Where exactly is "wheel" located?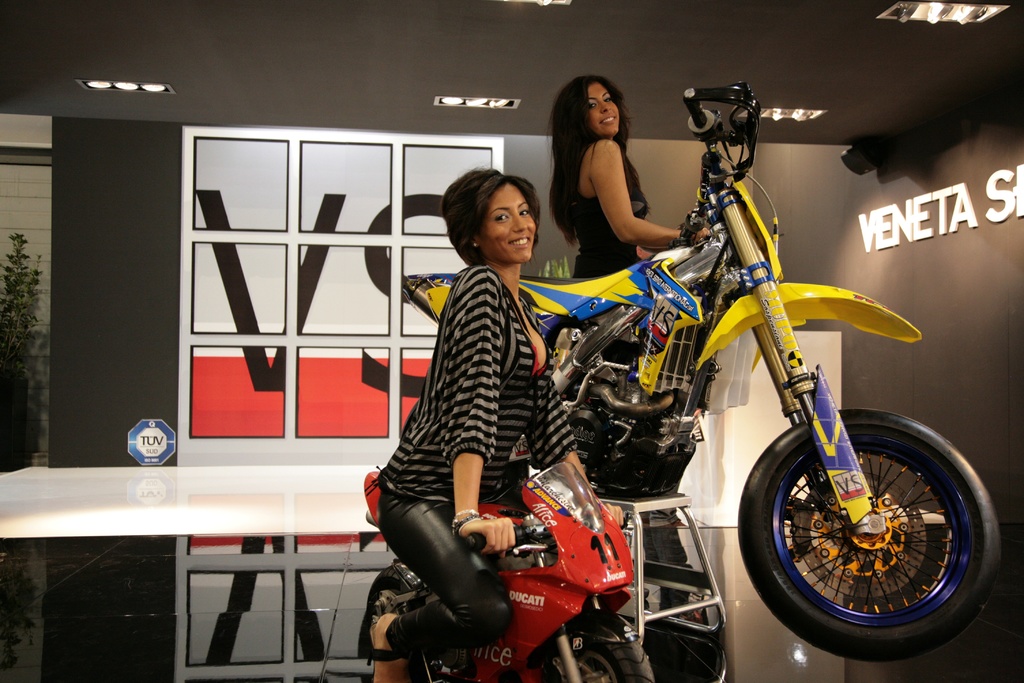
Its bounding box is select_region(543, 636, 653, 682).
